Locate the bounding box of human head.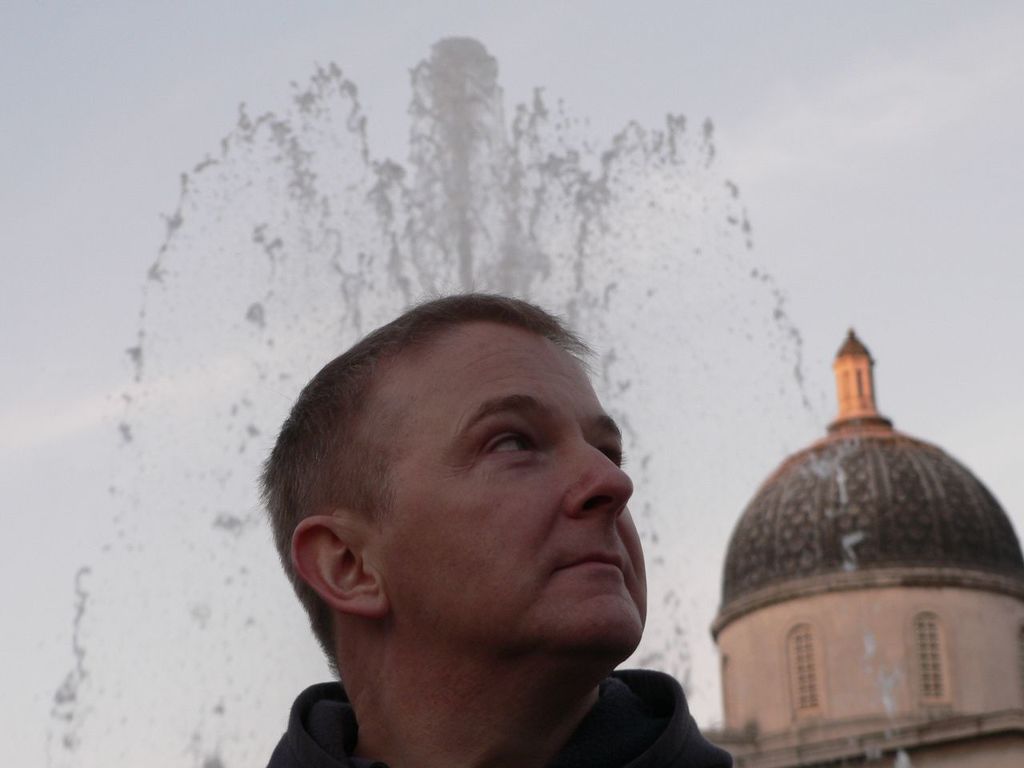
Bounding box: (left=263, top=298, right=678, bottom=738).
